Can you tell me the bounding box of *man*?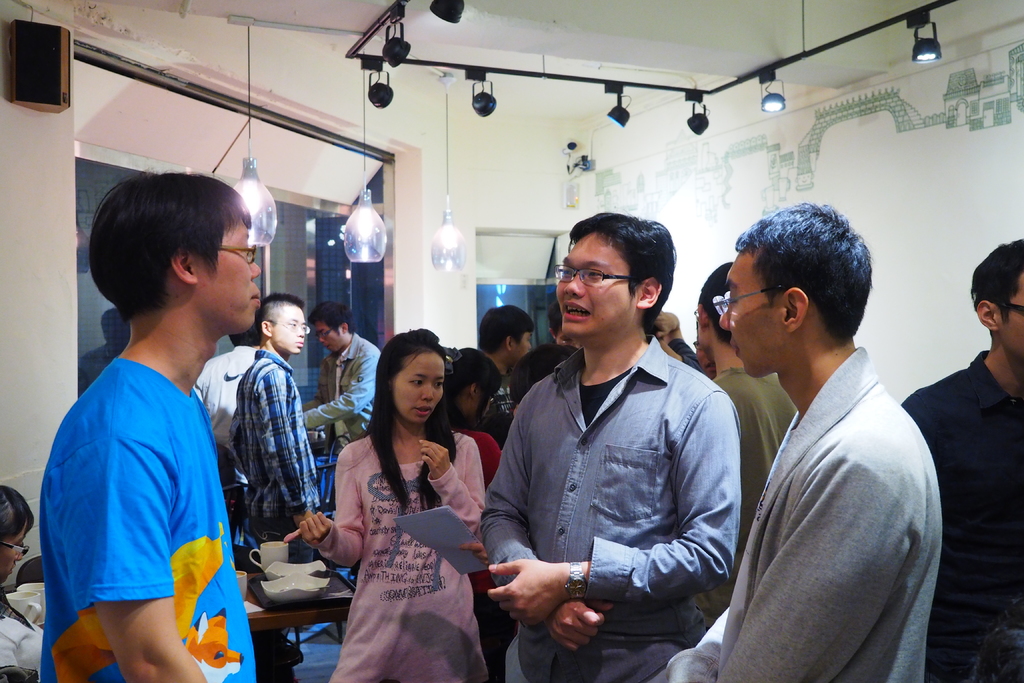
bbox=[44, 168, 260, 682].
